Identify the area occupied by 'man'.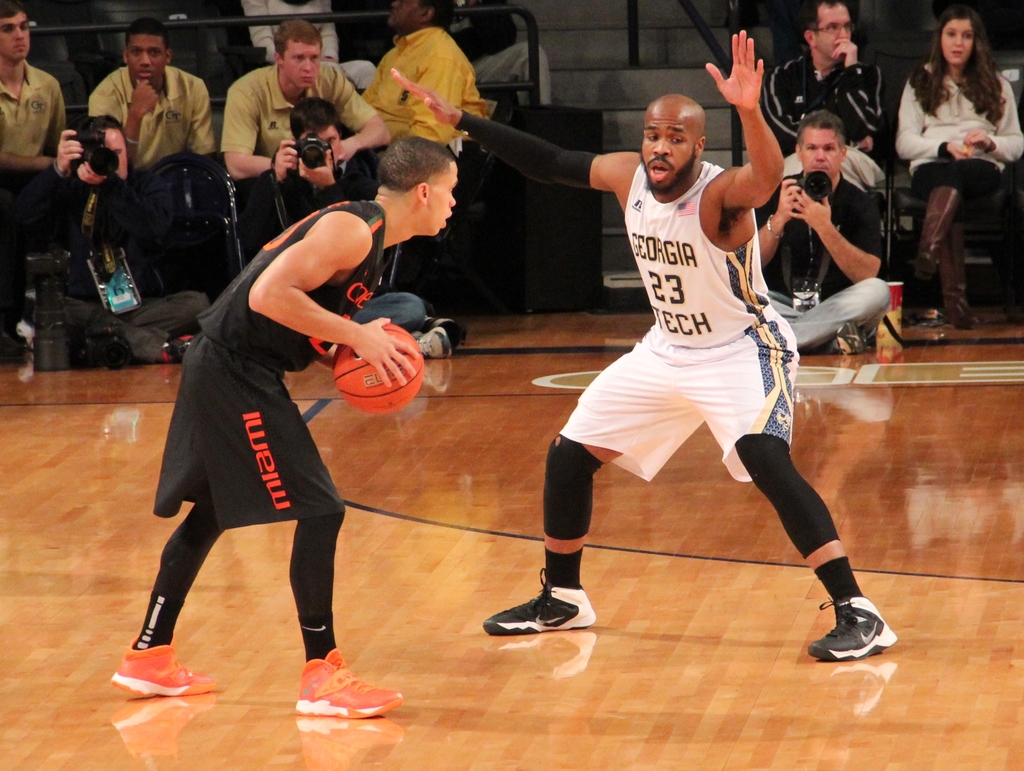
Area: 0,5,91,349.
